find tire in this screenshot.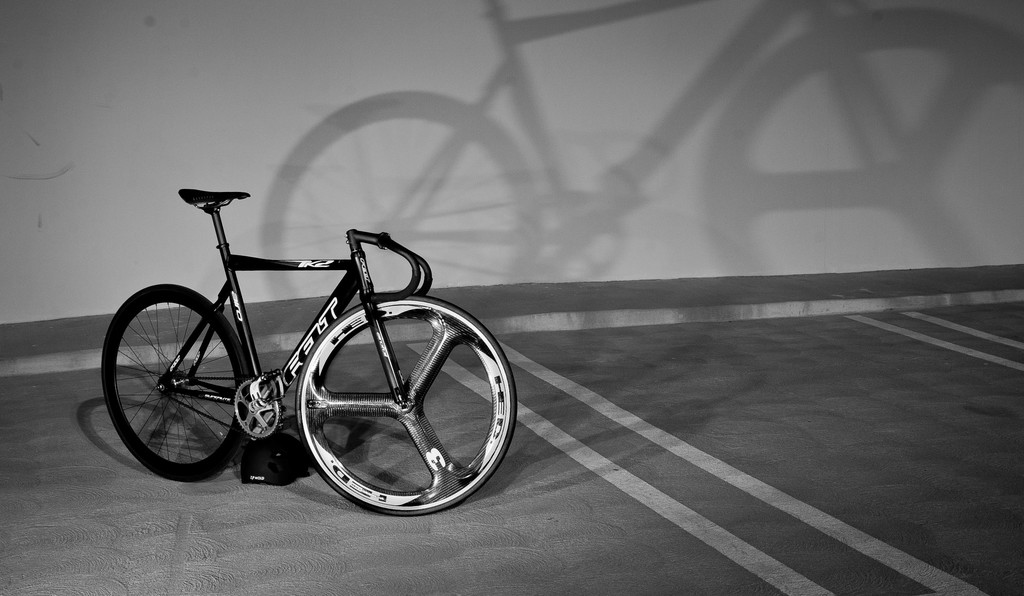
The bounding box for tire is 294 294 518 511.
